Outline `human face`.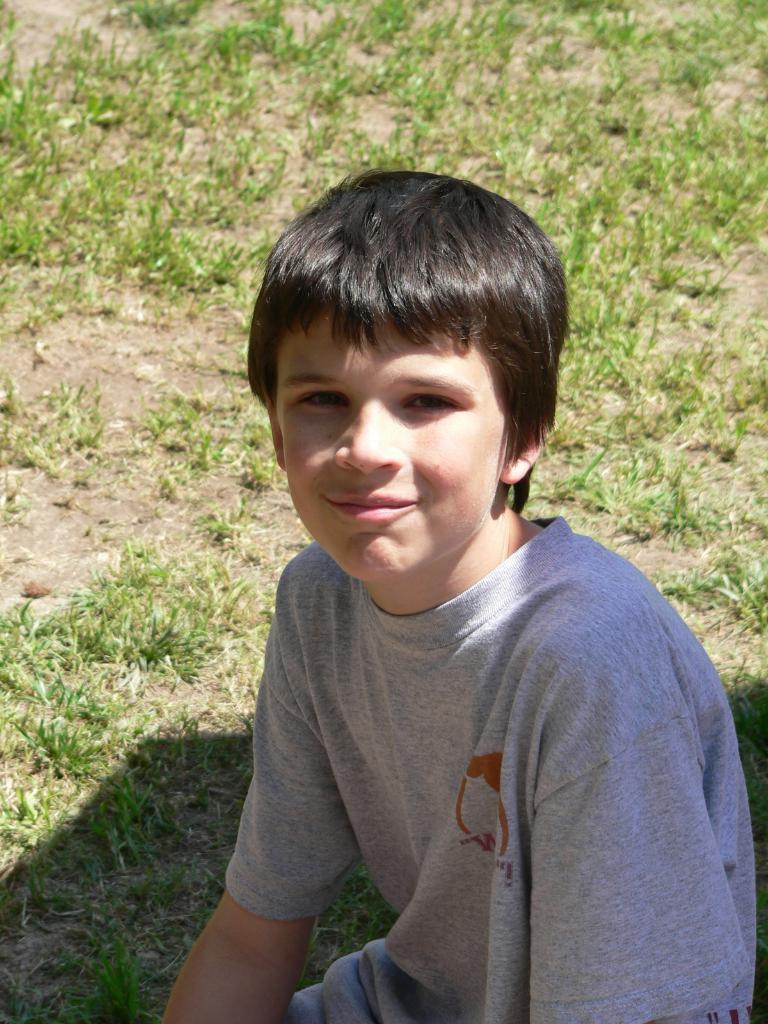
Outline: bbox=[282, 298, 509, 578].
